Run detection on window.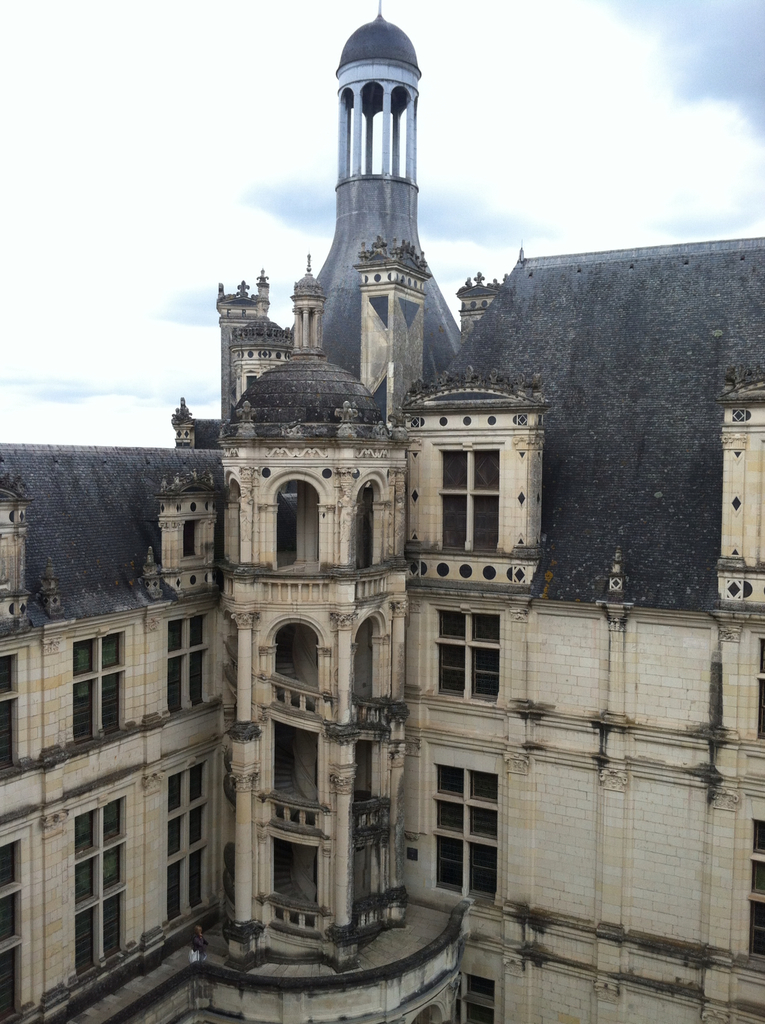
Result: box(70, 797, 124, 972).
